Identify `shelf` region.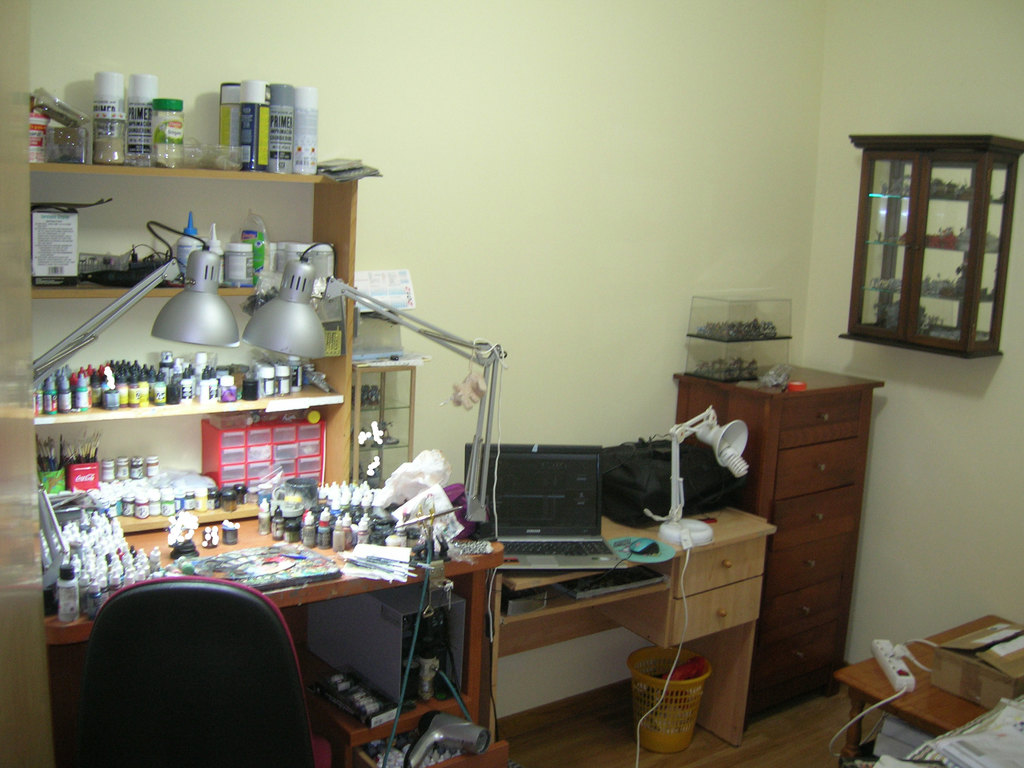
Region: locate(24, 282, 351, 433).
